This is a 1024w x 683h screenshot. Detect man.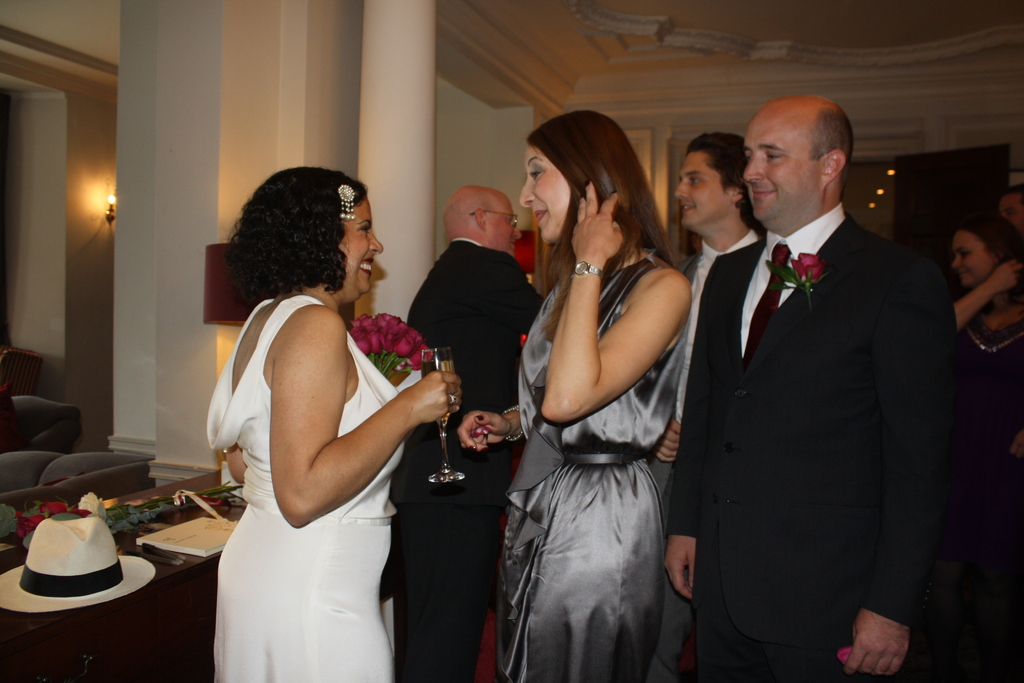
675/129/774/682.
